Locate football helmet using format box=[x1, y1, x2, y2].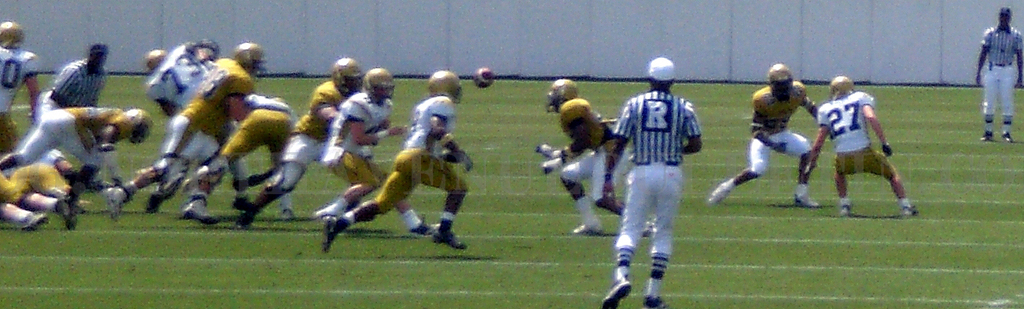
box=[766, 61, 790, 102].
